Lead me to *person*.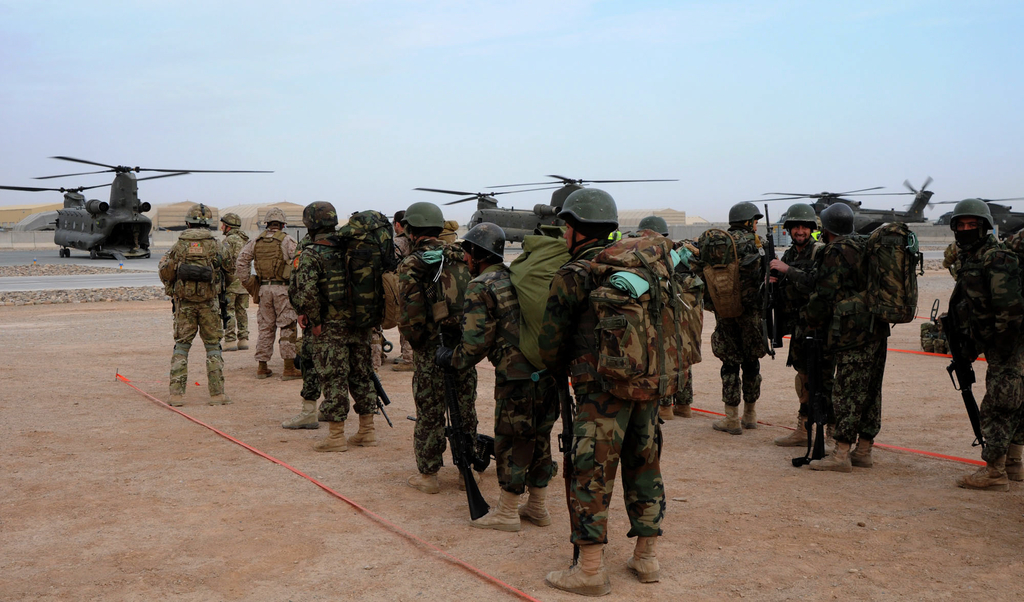
Lead to (left=936, top=201, right=1012, bottom=483).
